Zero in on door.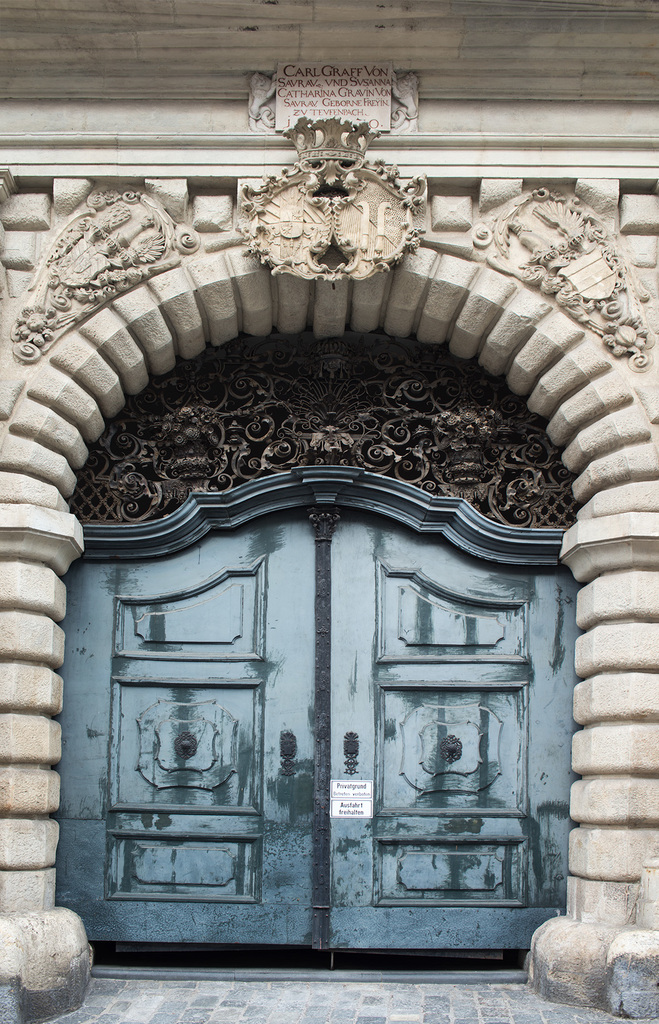
Zeroed in: detection(45, 481, 564, 959).
